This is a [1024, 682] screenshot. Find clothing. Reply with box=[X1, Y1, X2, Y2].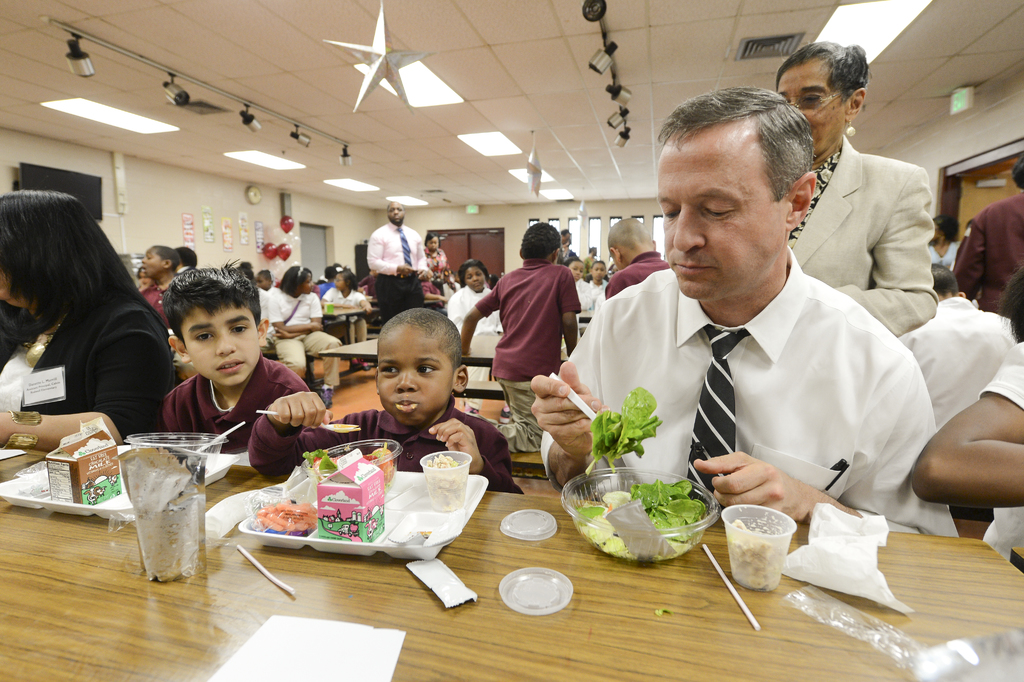
box=[952, 191, 1023, 309].
